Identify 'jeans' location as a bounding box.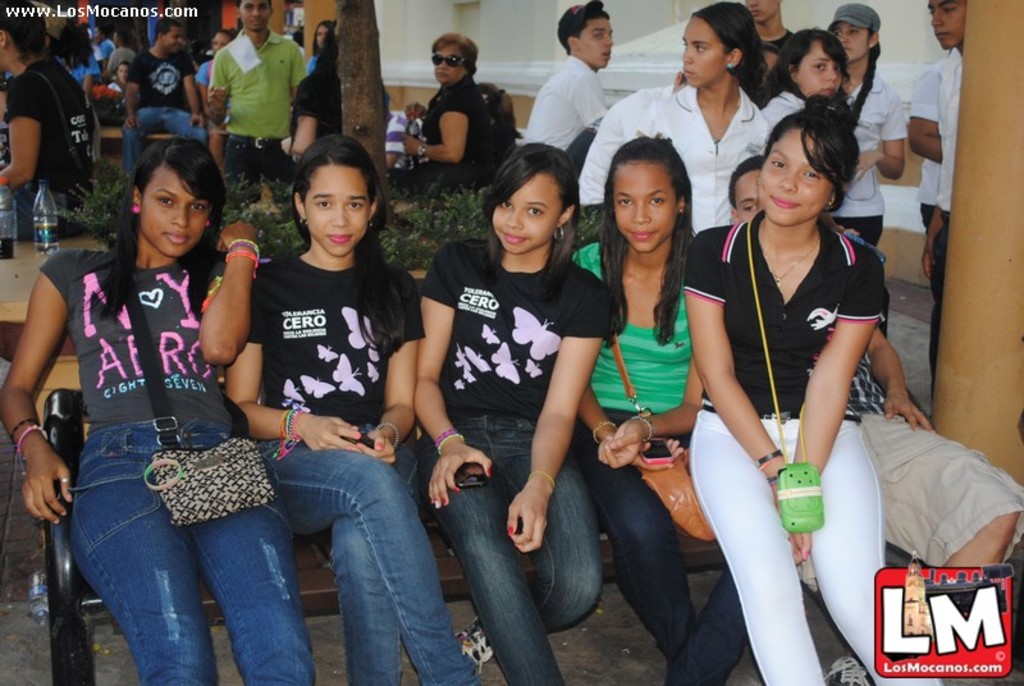
[x1=424, y1=417, x2=603, y2=685].
